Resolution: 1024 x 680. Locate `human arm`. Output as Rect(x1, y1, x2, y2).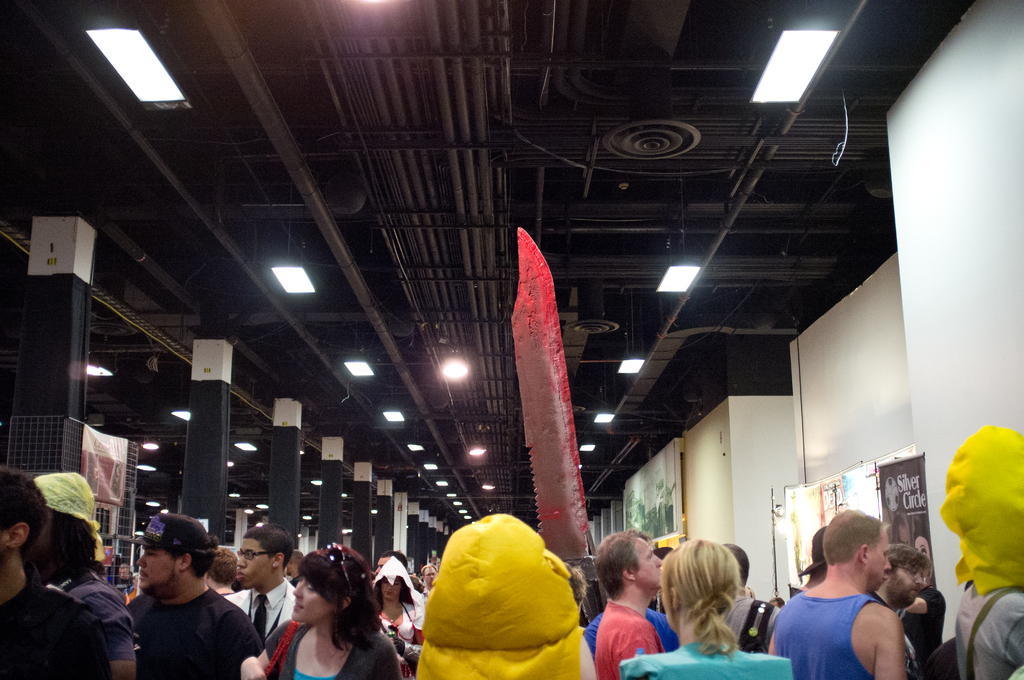
Rect(895, 585, 948, 614).
